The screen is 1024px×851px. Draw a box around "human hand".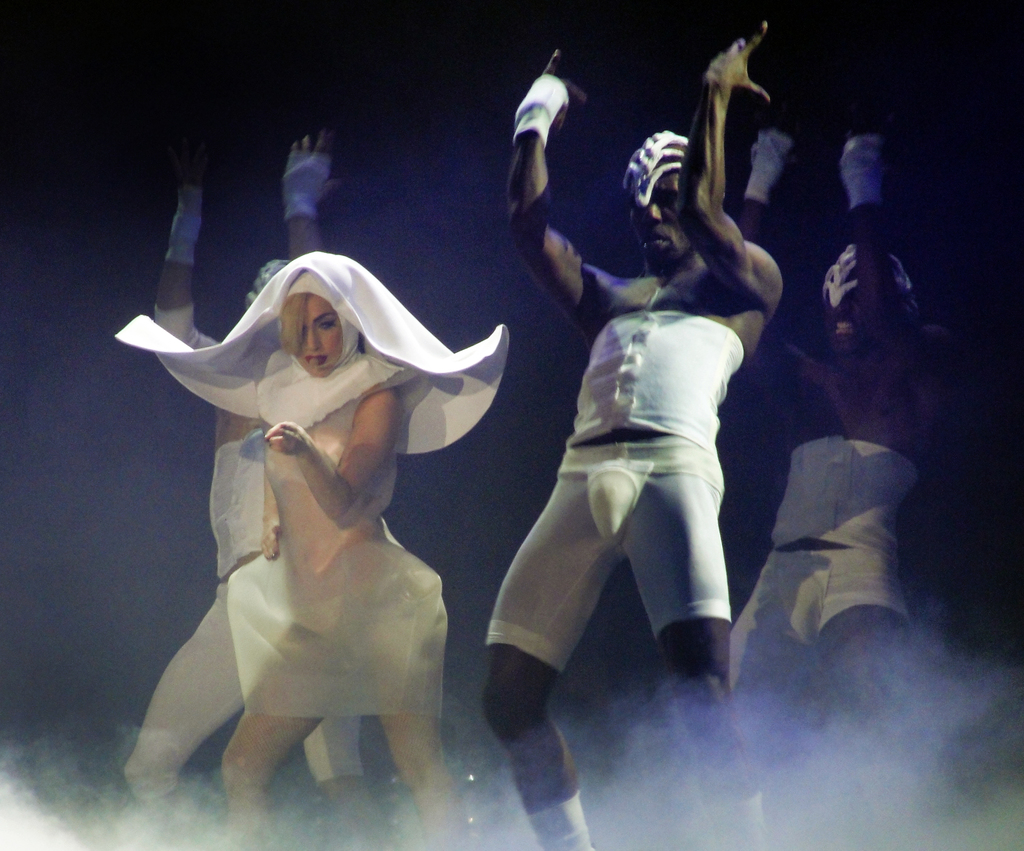
258:509:284:561.
